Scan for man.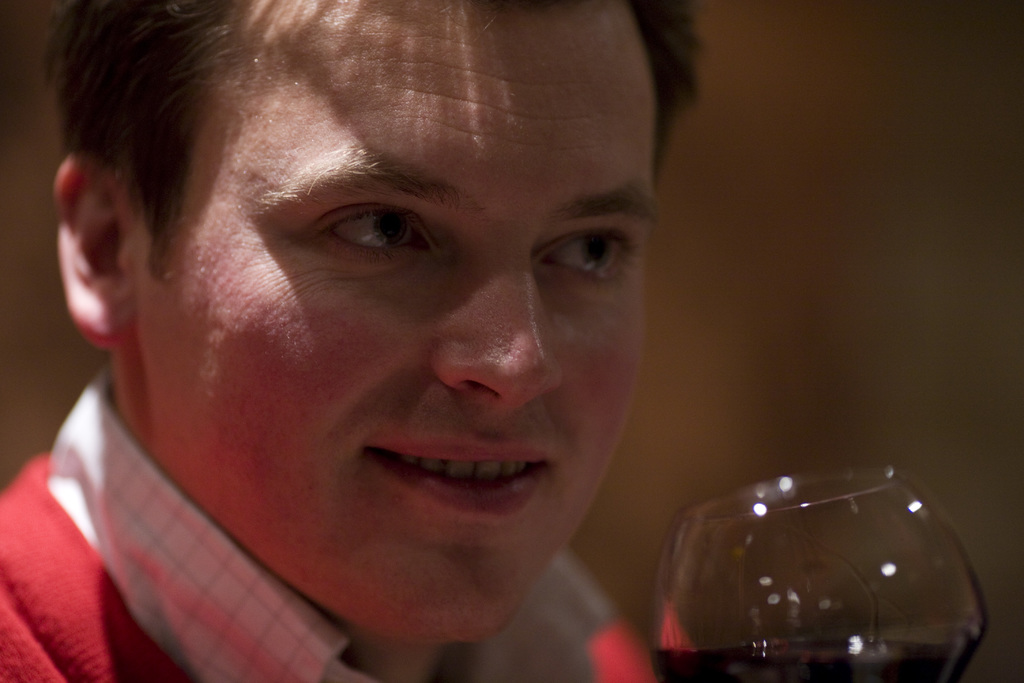
Scan result: 2,3,795,682.
